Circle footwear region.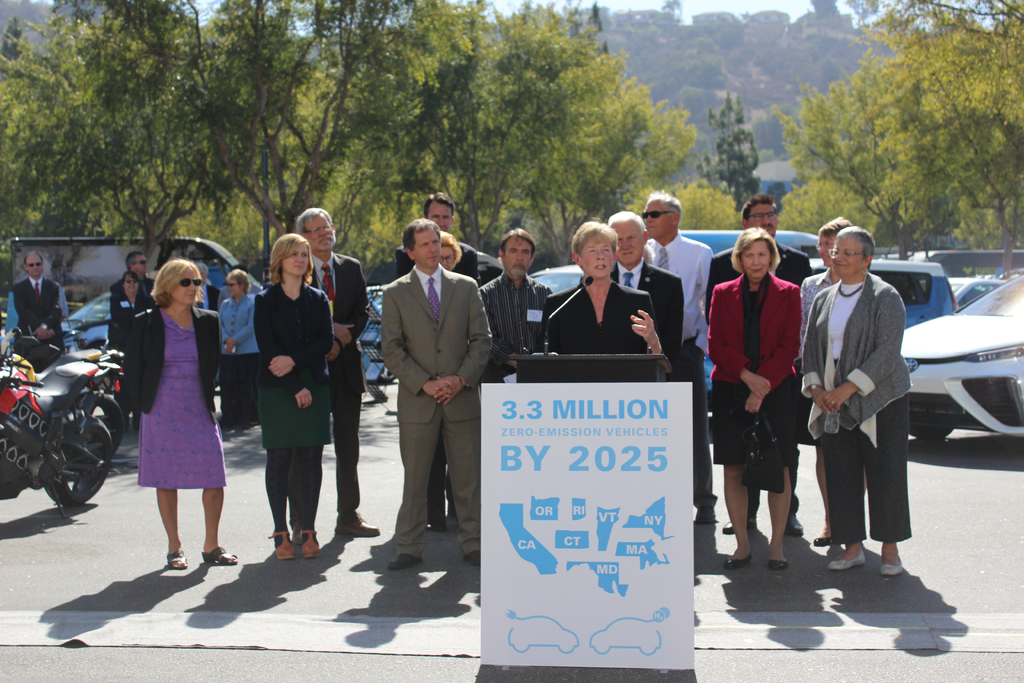
Region: (x1=298, y1=526, x2=321, y2=562).
